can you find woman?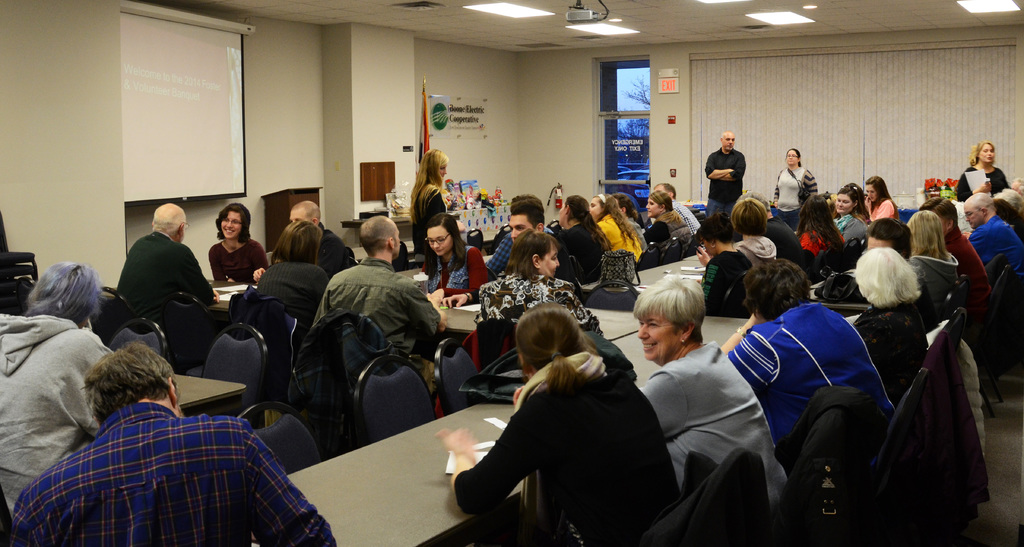
Yes, bounding box: (left=553, top=197, right=608, bottom=281).
